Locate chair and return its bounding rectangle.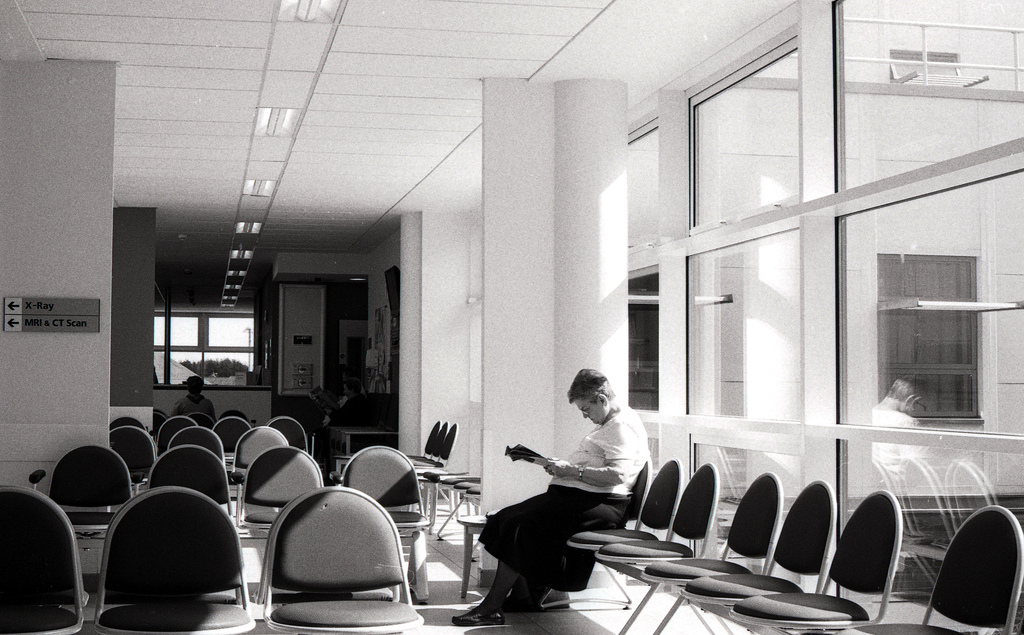
[x1=430, y1=481, x2=479, y2=542].
